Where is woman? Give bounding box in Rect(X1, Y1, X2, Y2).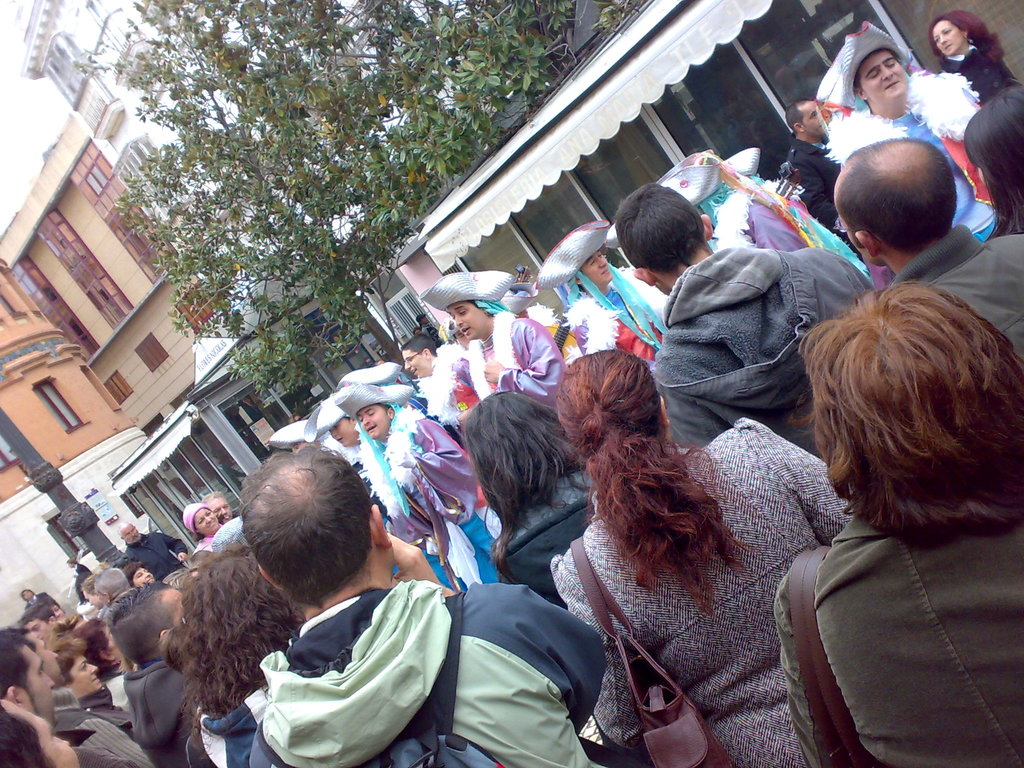
Rect(959, 84, 1023, 244).
